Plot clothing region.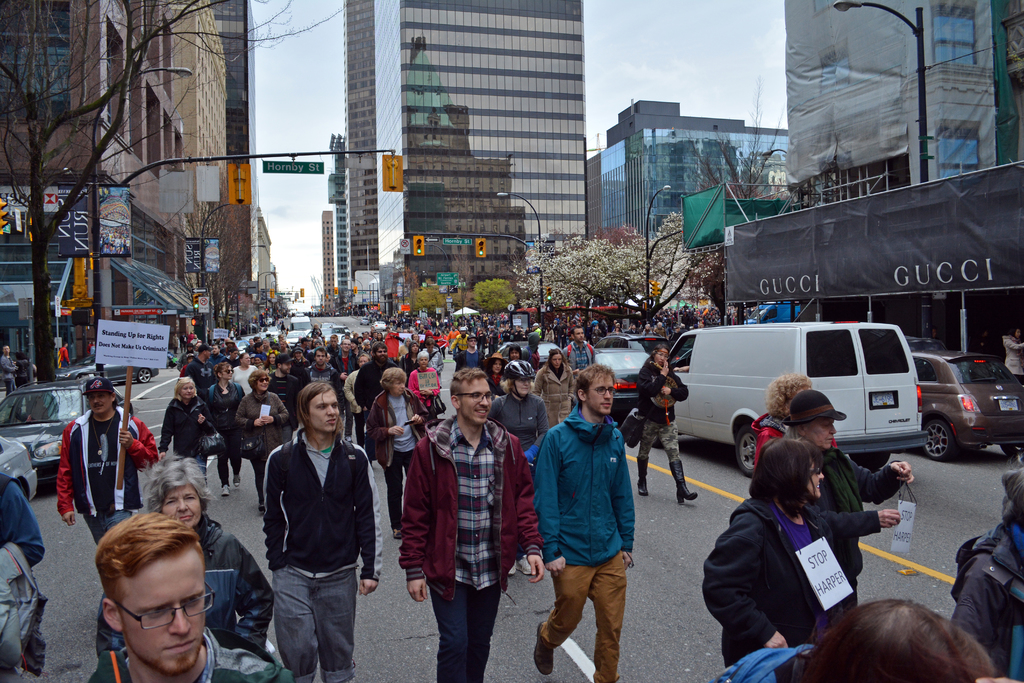
Plotted at locate(257, 421, 383, 682).
